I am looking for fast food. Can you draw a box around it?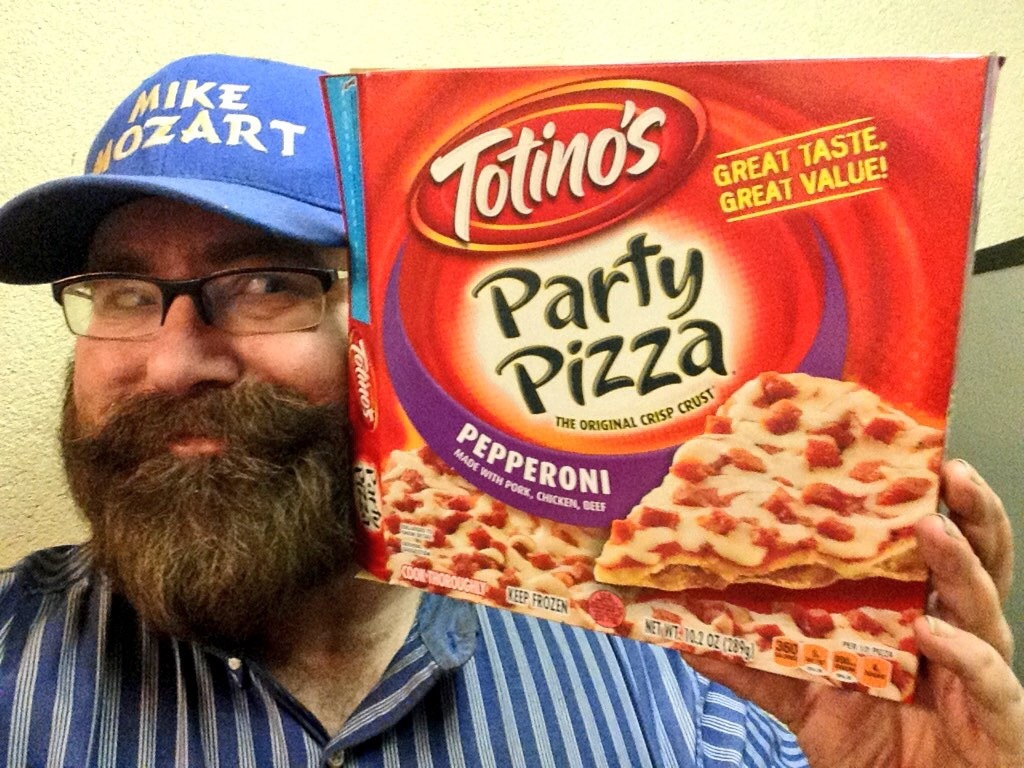
Sure, the bounding box is 599,360,967,652.
